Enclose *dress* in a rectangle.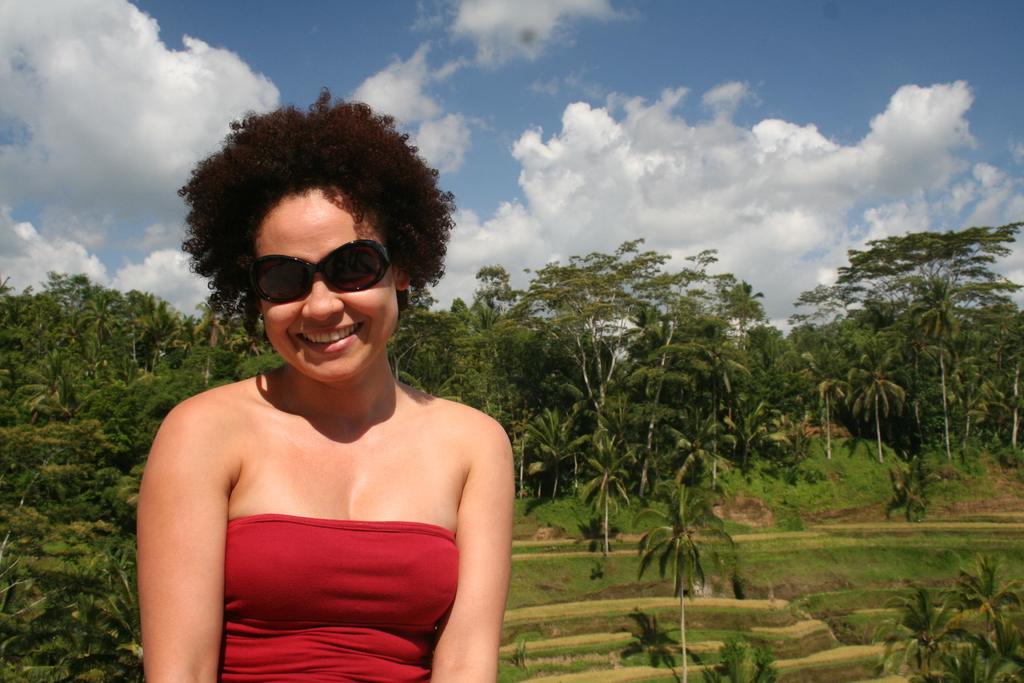
box=[220, 514, 458, 682].
